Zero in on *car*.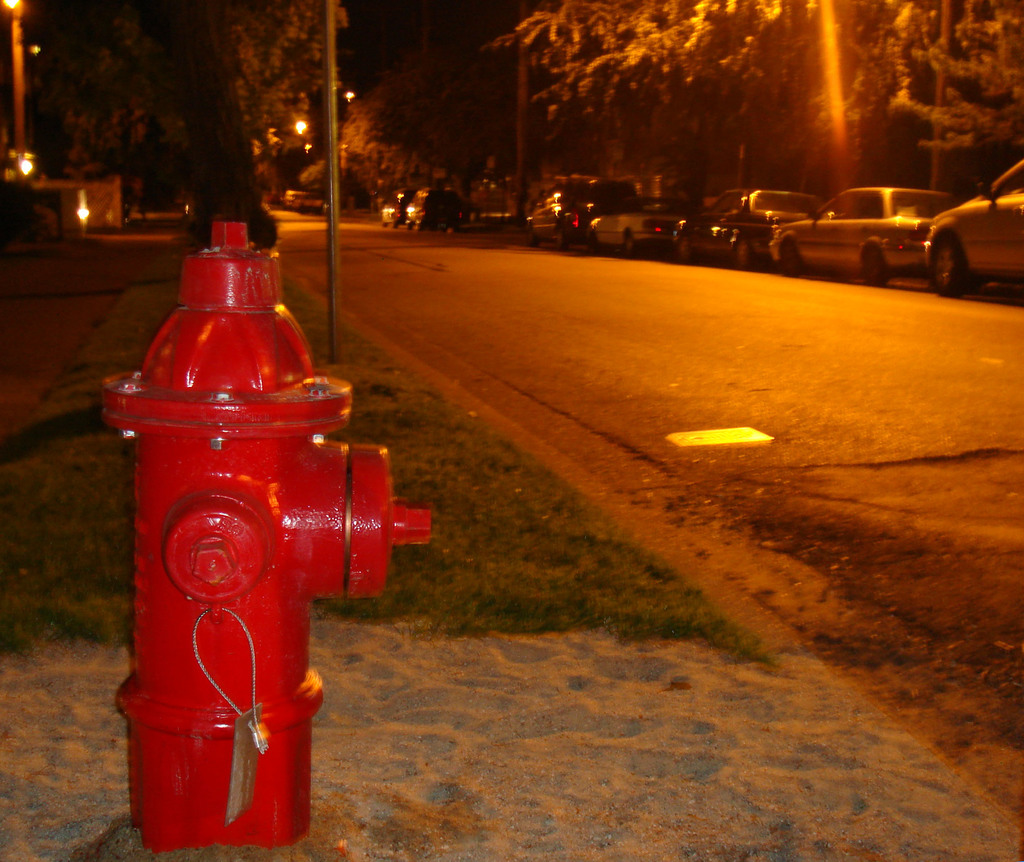
Zeroed in: box=[676, 186, 825, 272].
